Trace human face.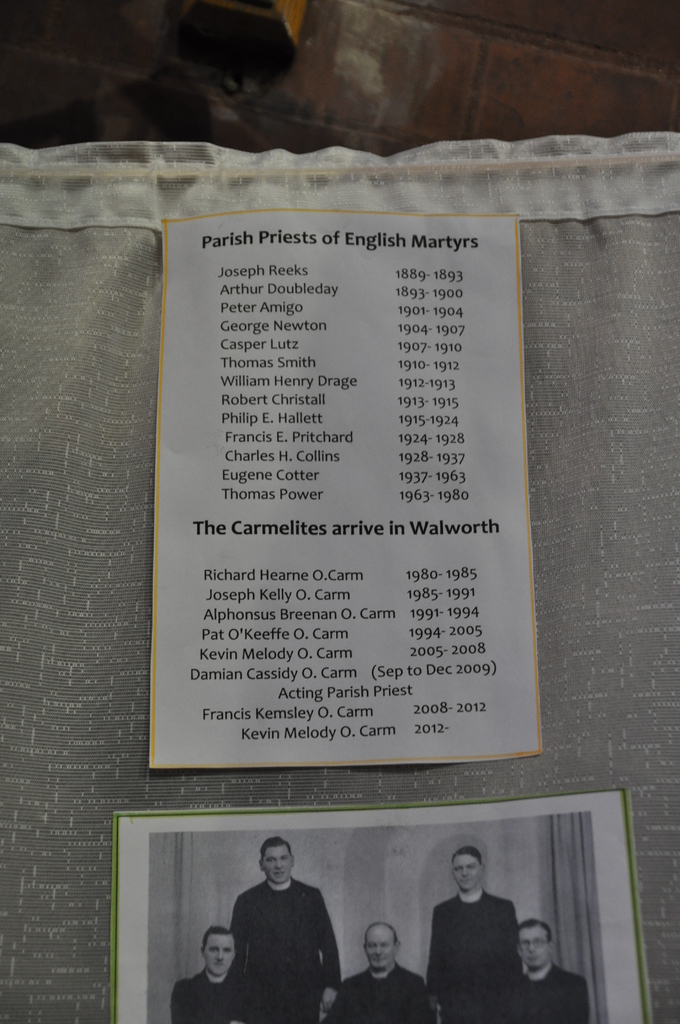
Traced to locate(263, 847, 292, 884).
